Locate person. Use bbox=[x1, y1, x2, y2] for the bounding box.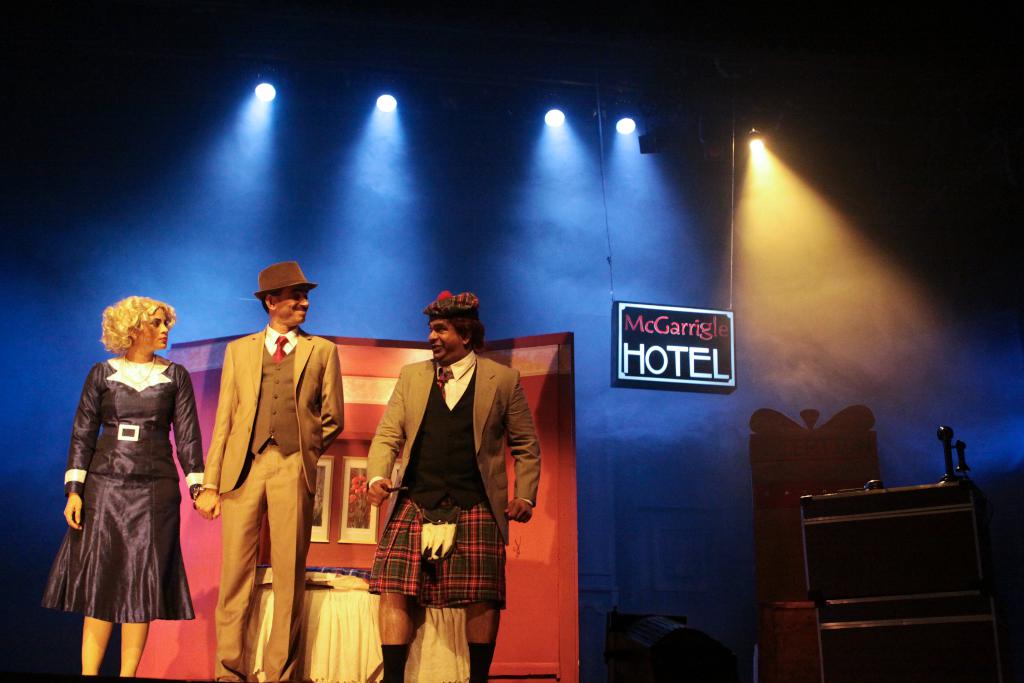
bbox=[51, 283, 200, 682].
